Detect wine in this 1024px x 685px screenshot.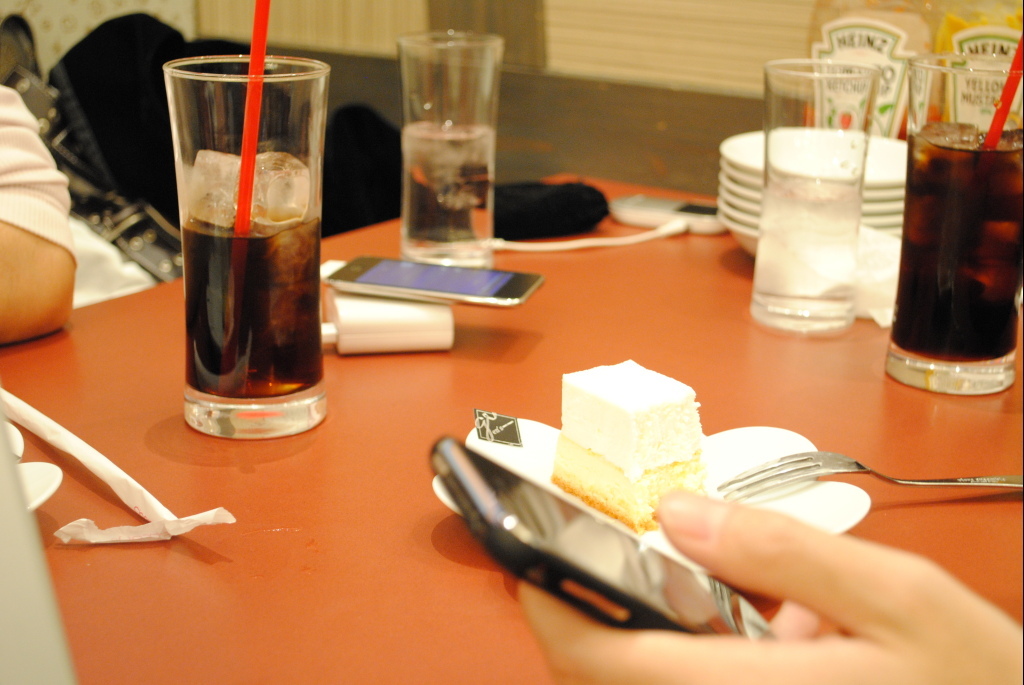
Detection: x1=883 y1=123 x2=1022 y2=354.
